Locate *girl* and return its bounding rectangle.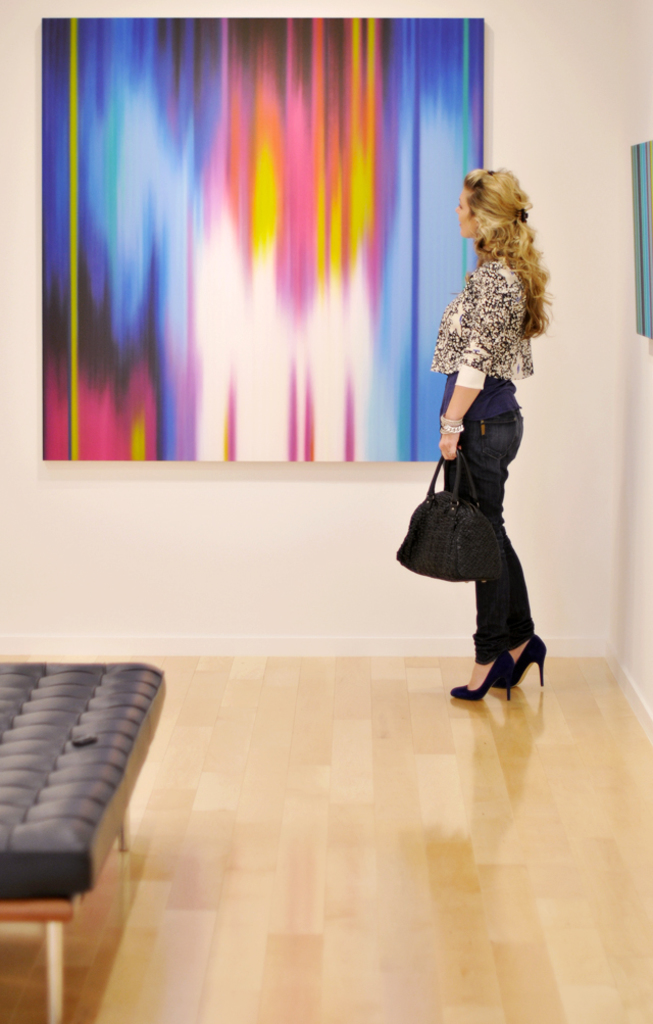
Rect(443, 169, 556, 702).
